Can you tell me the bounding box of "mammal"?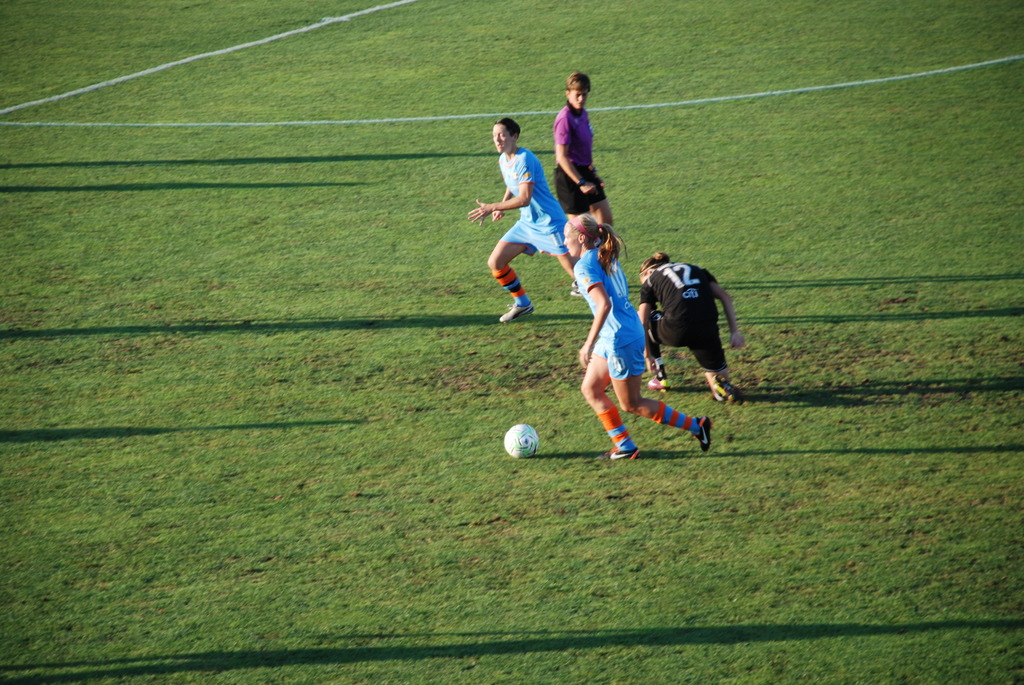
crop(463, 119, 588, 322).
